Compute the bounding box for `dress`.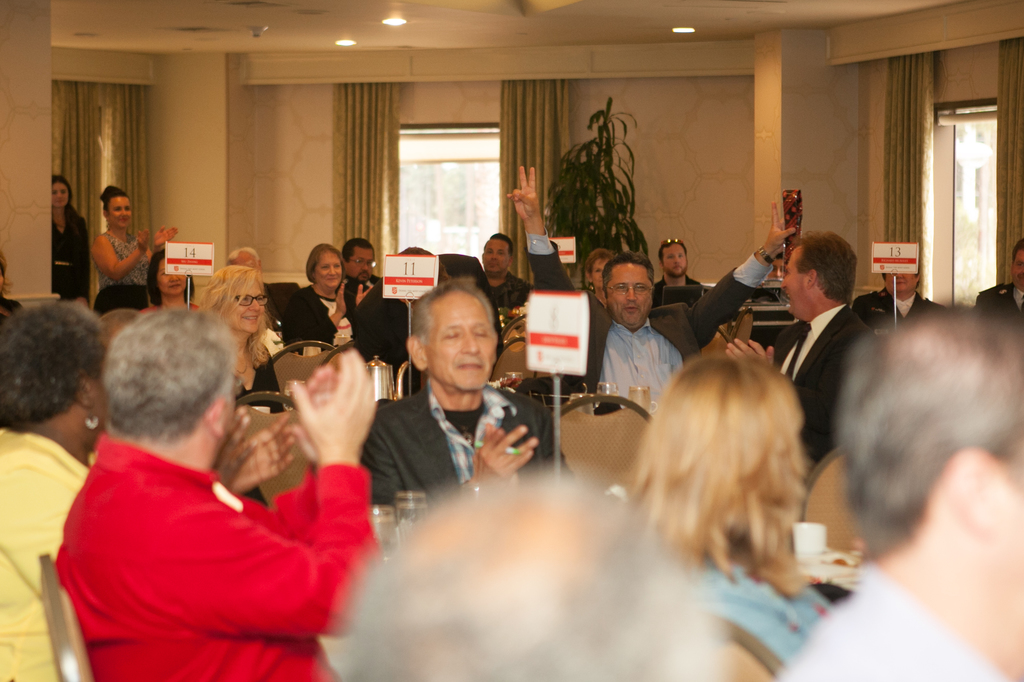
[655,275,708,317].
